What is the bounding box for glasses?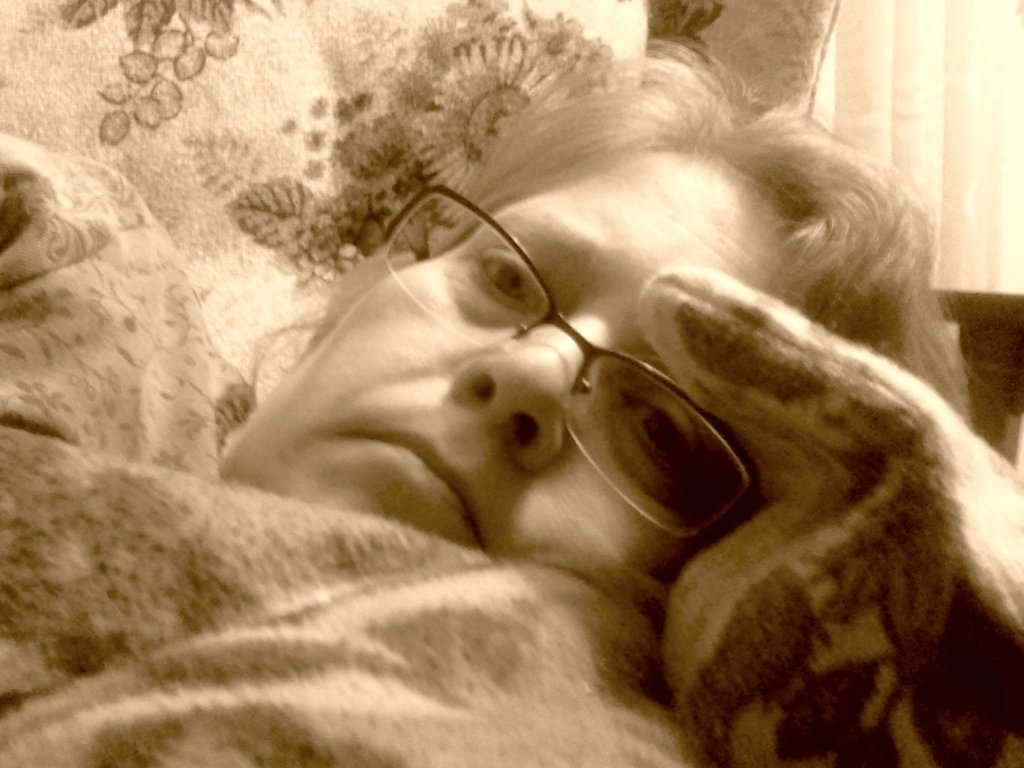
select_region(370, 182, 766, 545).
